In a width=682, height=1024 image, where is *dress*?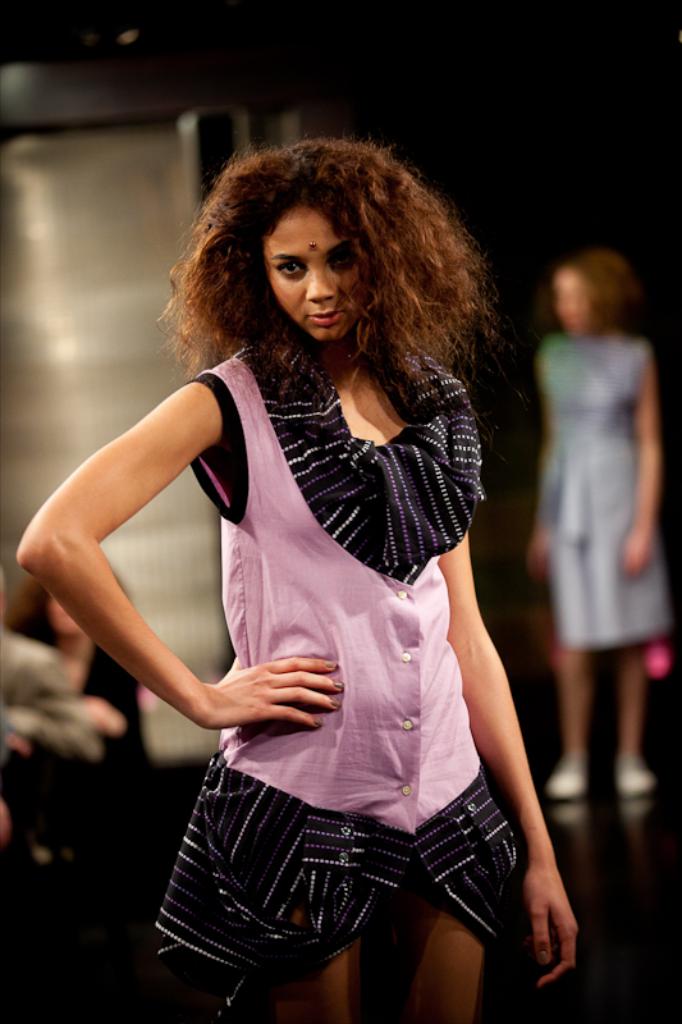
rect(129, 337, 505, 923).
